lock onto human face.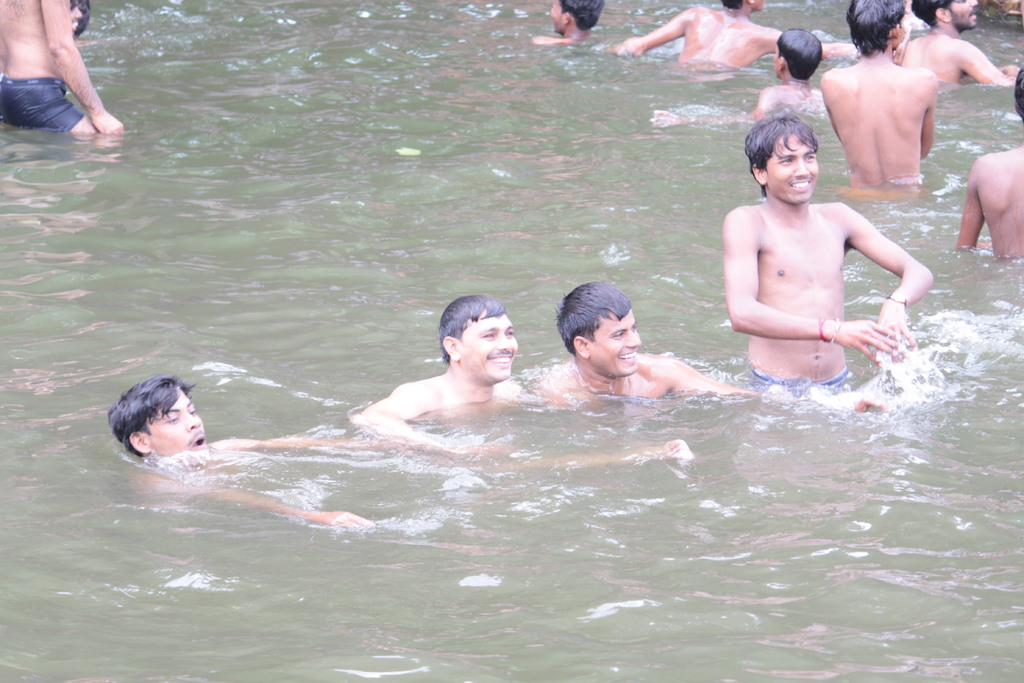
Locked: box=[545, 0, 565, 35].
